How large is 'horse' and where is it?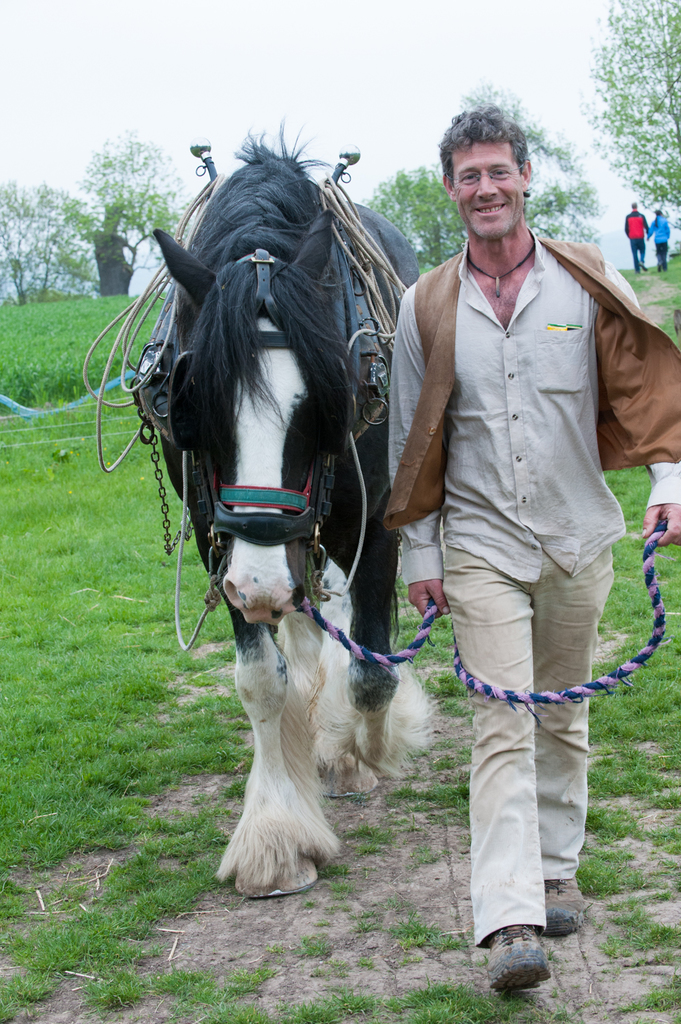
Bounding box: locate(159, 109, 424, 901).
